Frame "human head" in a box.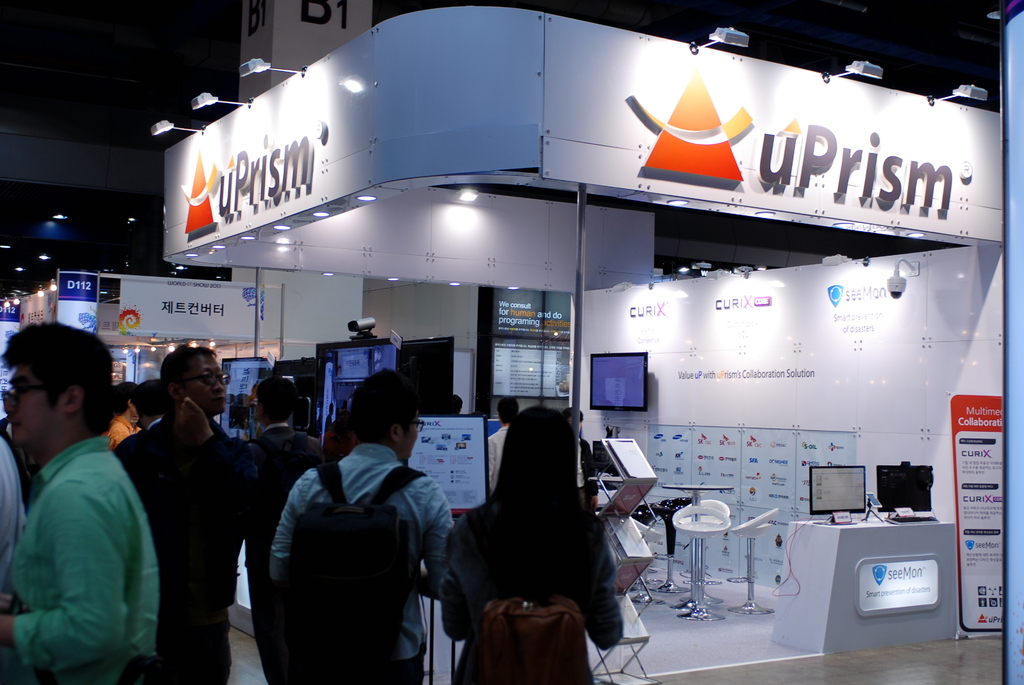
109, 382, 136, 423.
